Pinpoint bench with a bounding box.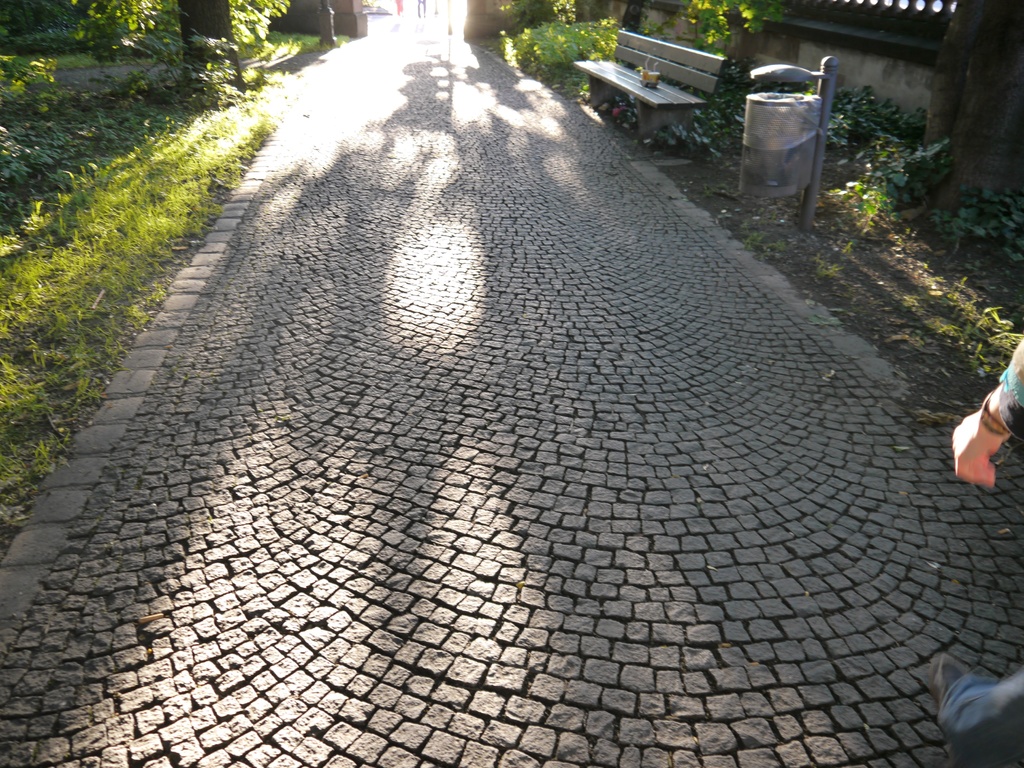
(575,31,725,134).
